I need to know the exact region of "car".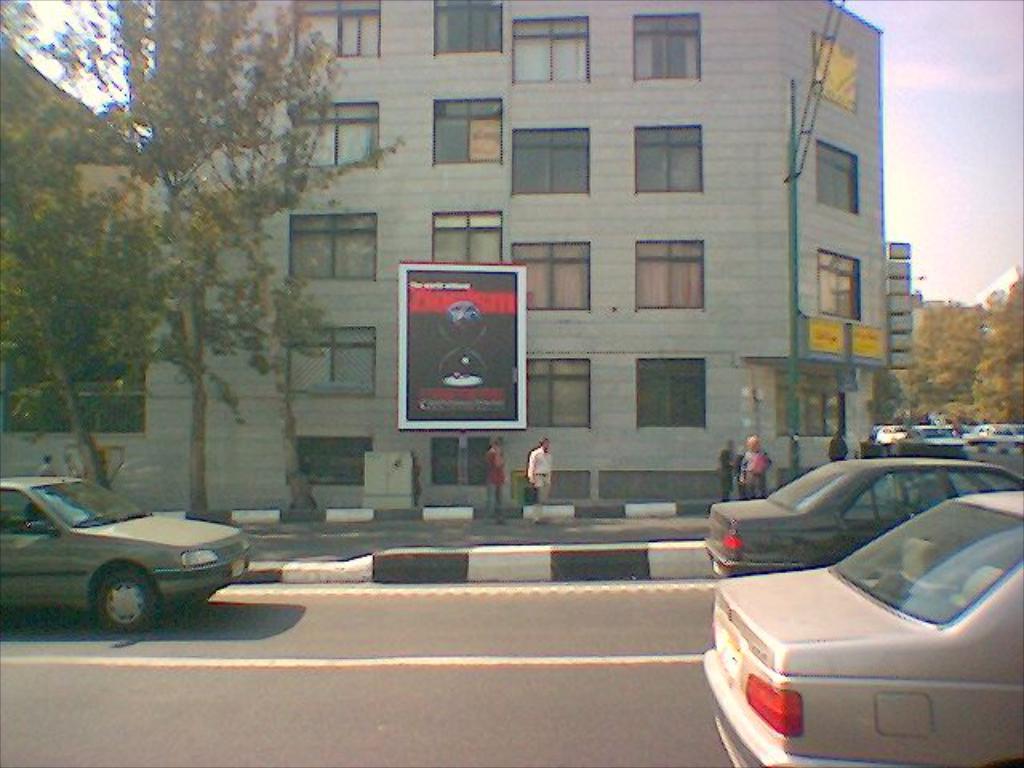
Region: [x1=706, y1=493, x2=1022, y2=766].
